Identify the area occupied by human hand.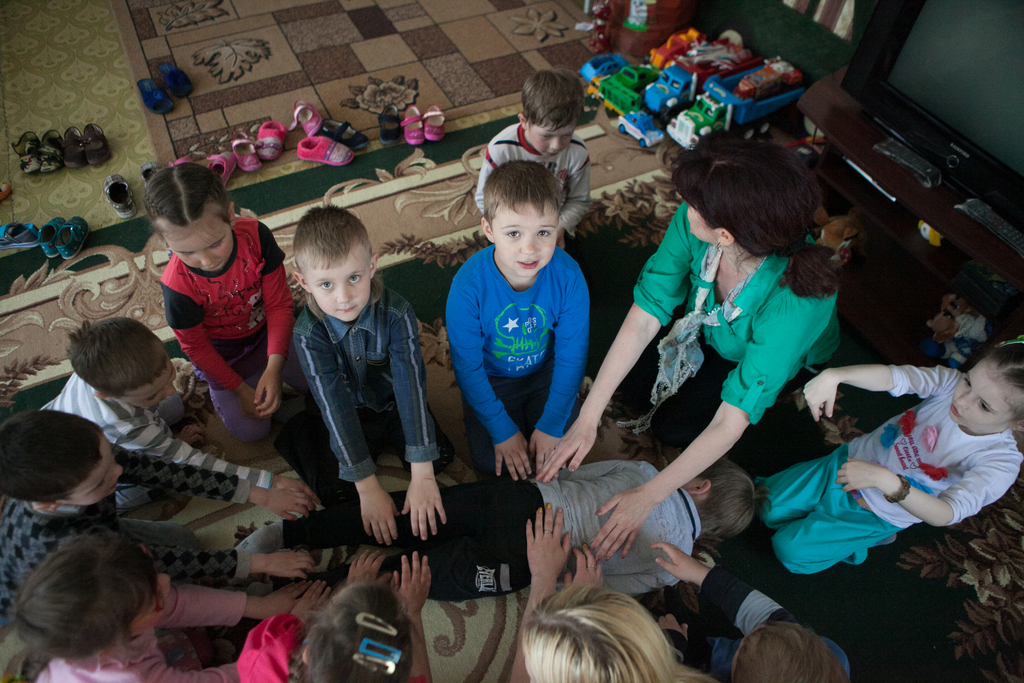
Area: pyautogui.locateOnScreen(657, 612, 692, 639).
